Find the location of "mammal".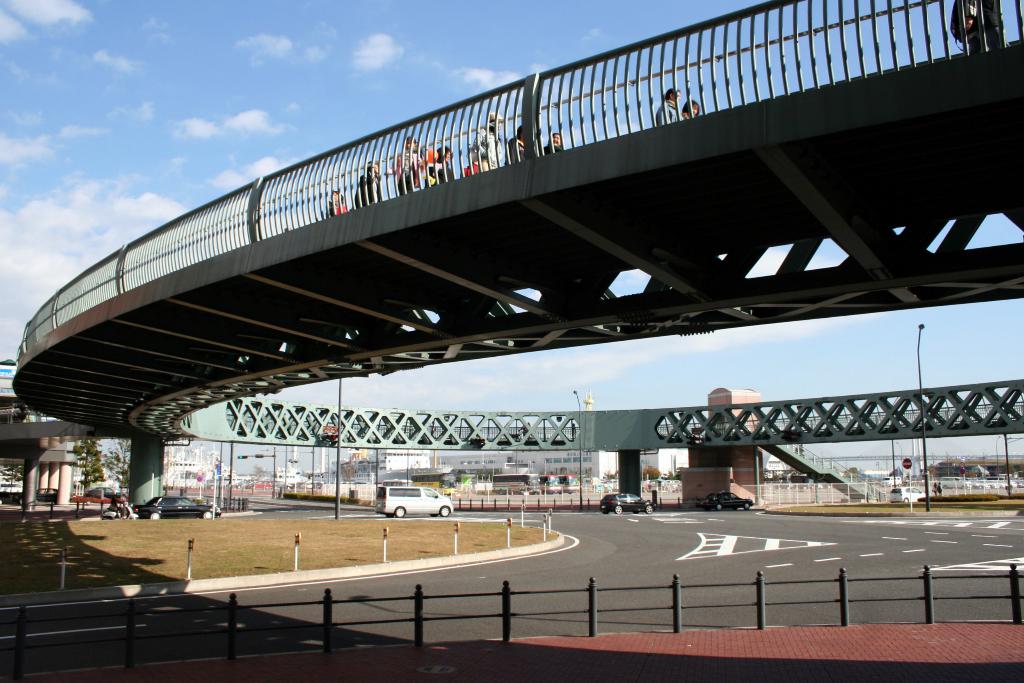
Location: l=652, t=84, r=687, b=128.
